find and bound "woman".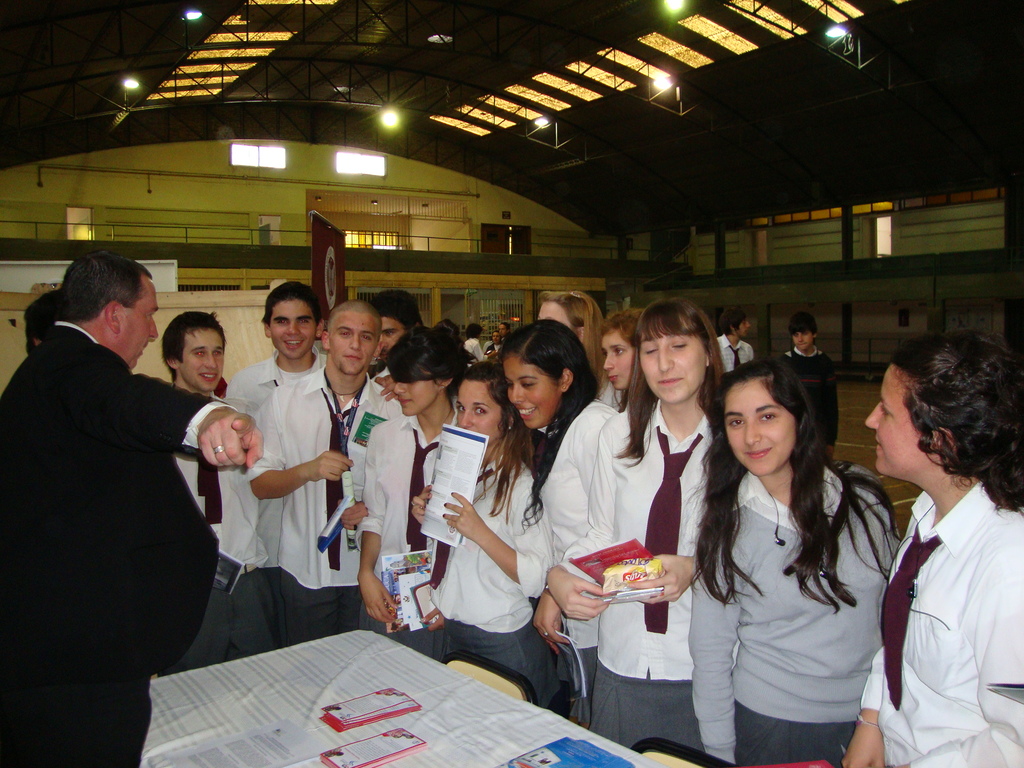
Bound: <bbox>685, 349, 911, 767</bbox>.
